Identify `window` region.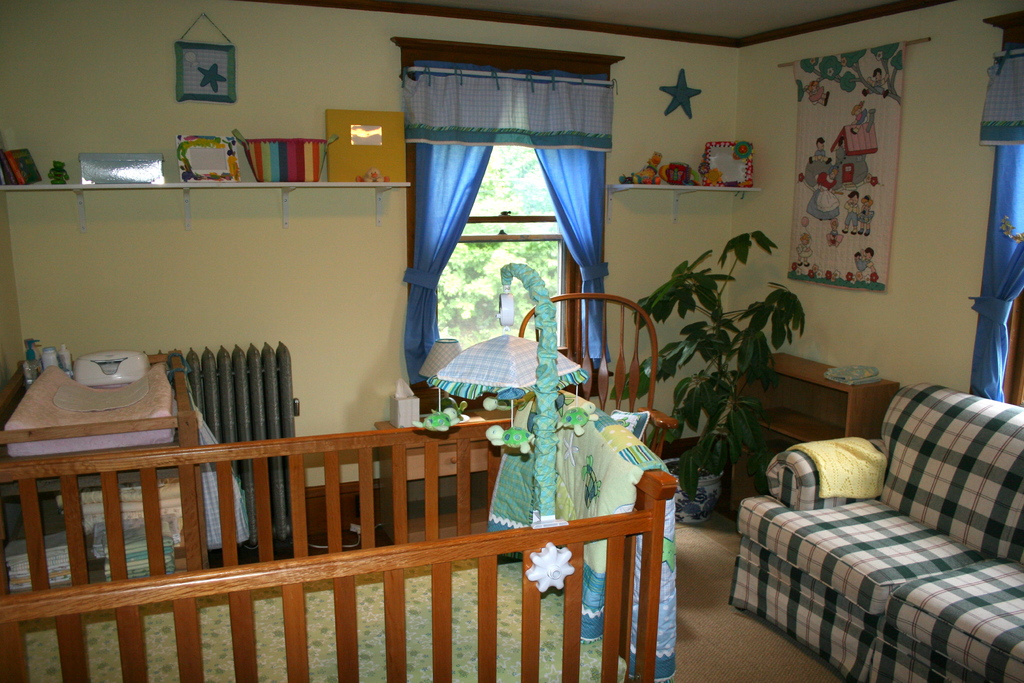
Region: crop(390, 33, 632, 412).
